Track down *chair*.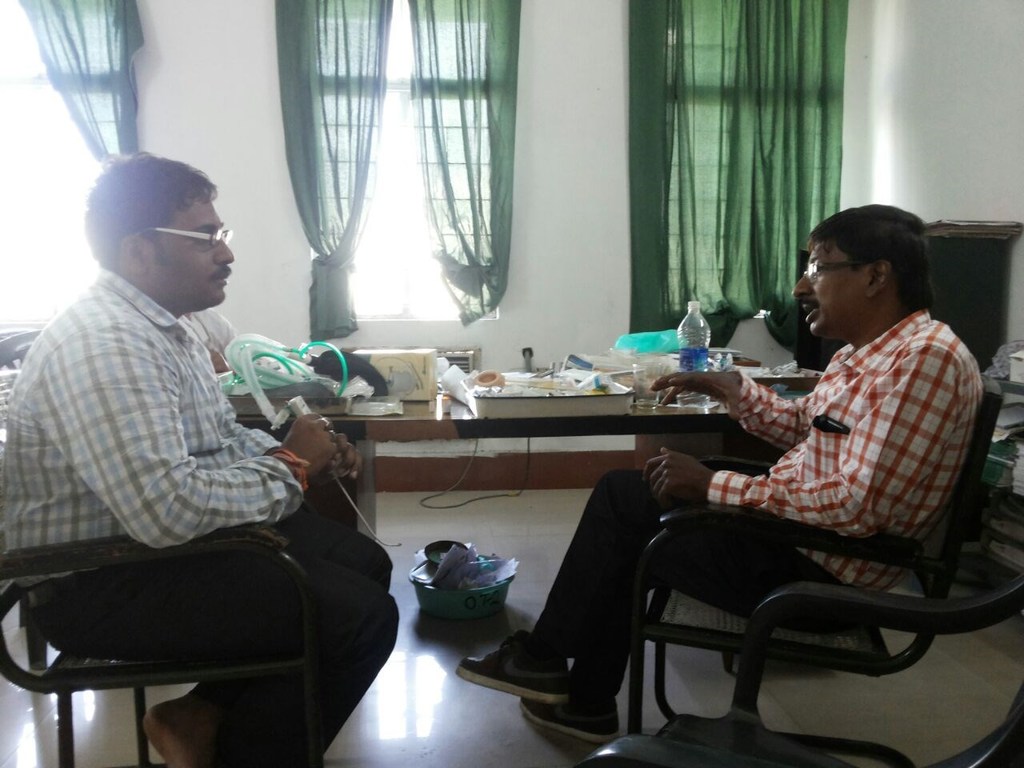
Tracked to <box>0,327,42,629</box>.
